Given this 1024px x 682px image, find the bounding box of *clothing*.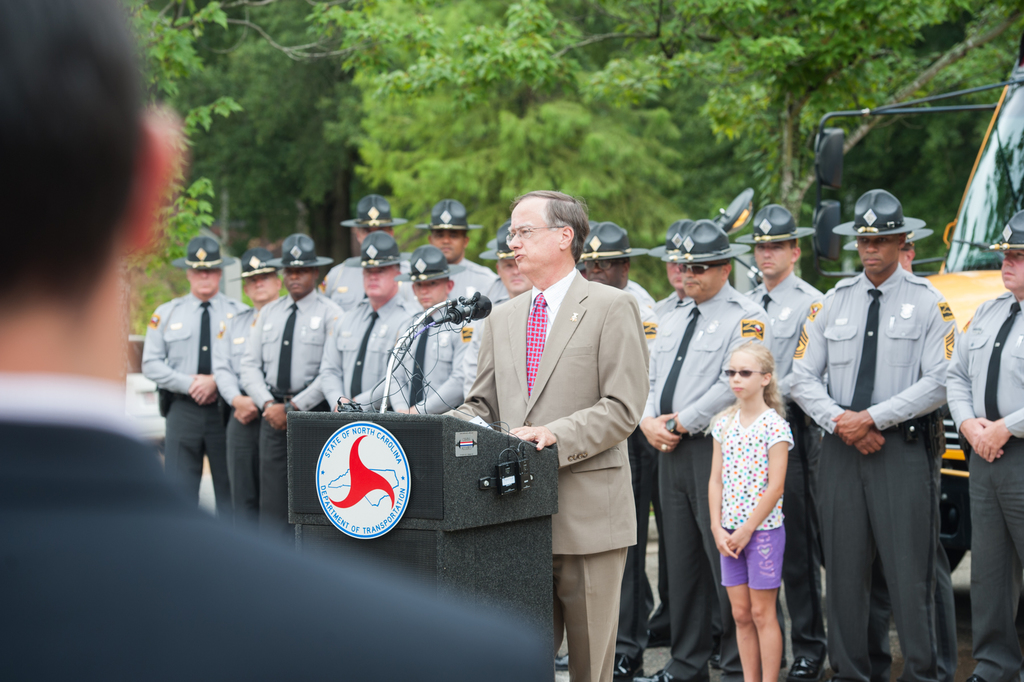
<bbox>321, 294, 429, 413</bbox>.
